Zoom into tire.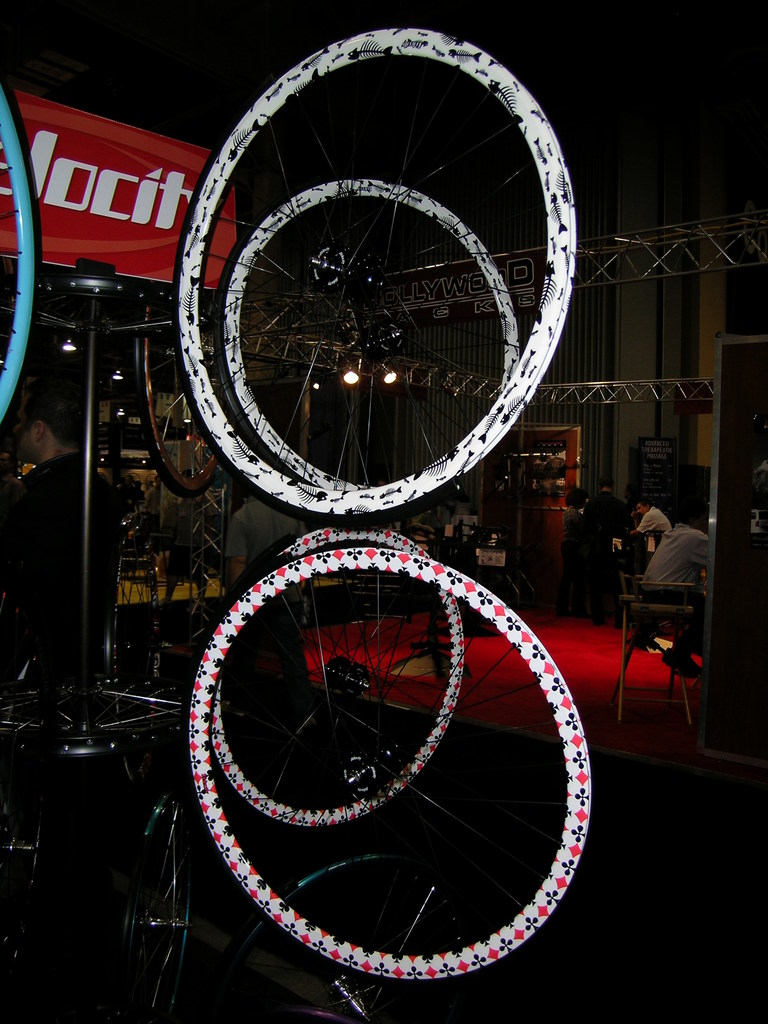
Zoom target: 205/522/465/830.
